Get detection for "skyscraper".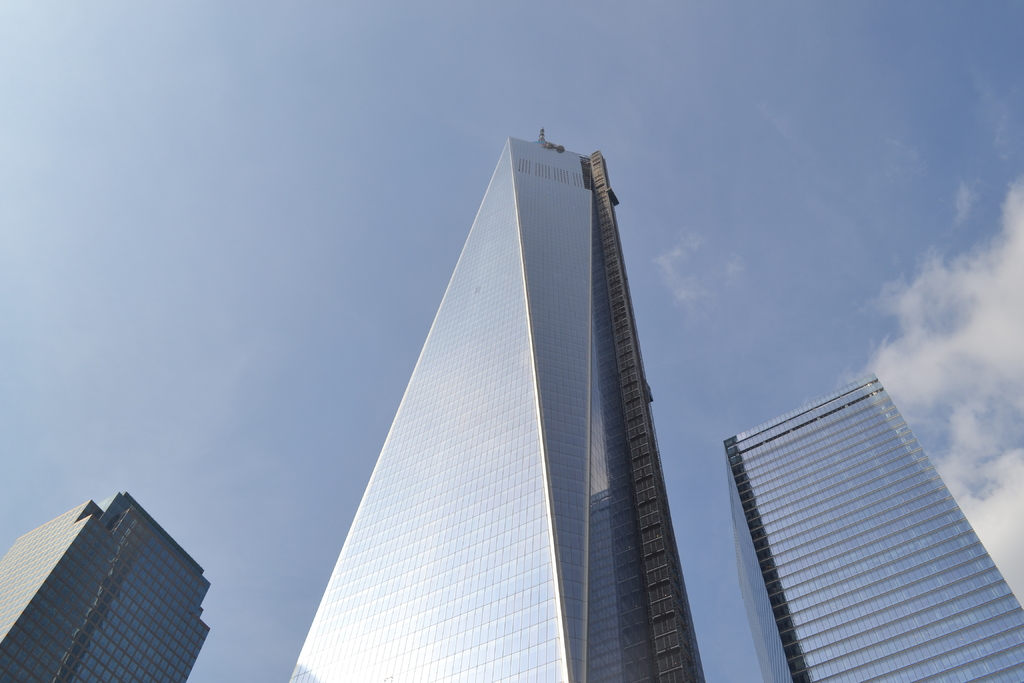
Detection: (0, 488, 211, 682).
